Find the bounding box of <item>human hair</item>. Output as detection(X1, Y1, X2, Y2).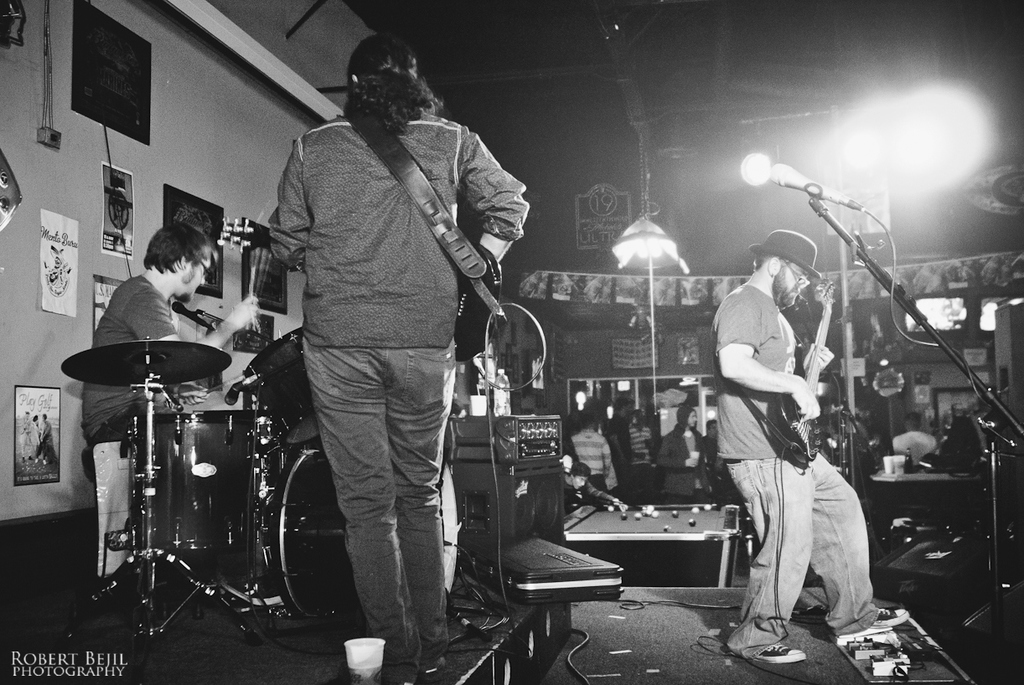
detection(144, 219, 218, 281).
